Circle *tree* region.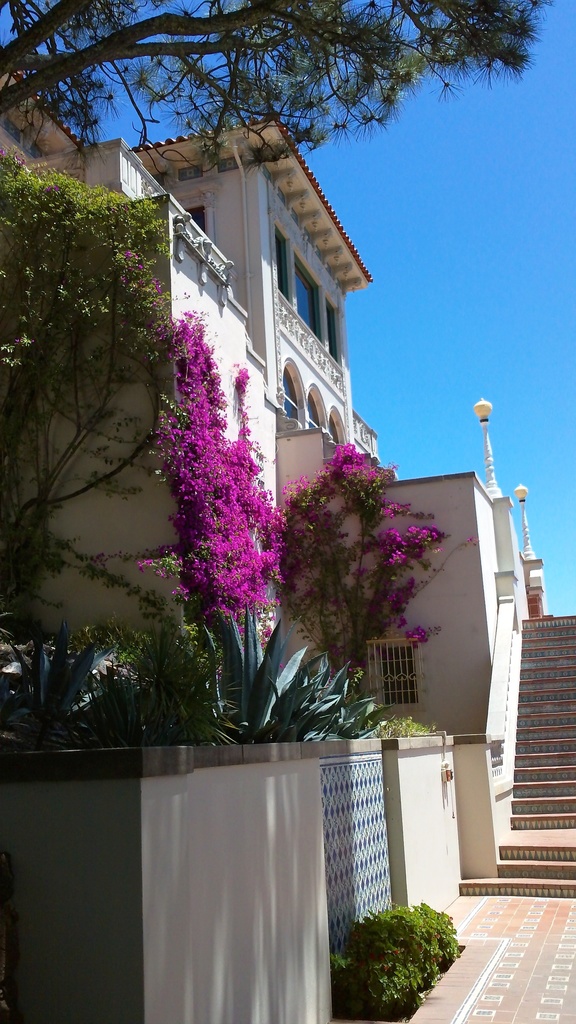
Region: box=[0, 147, 182, 607].
